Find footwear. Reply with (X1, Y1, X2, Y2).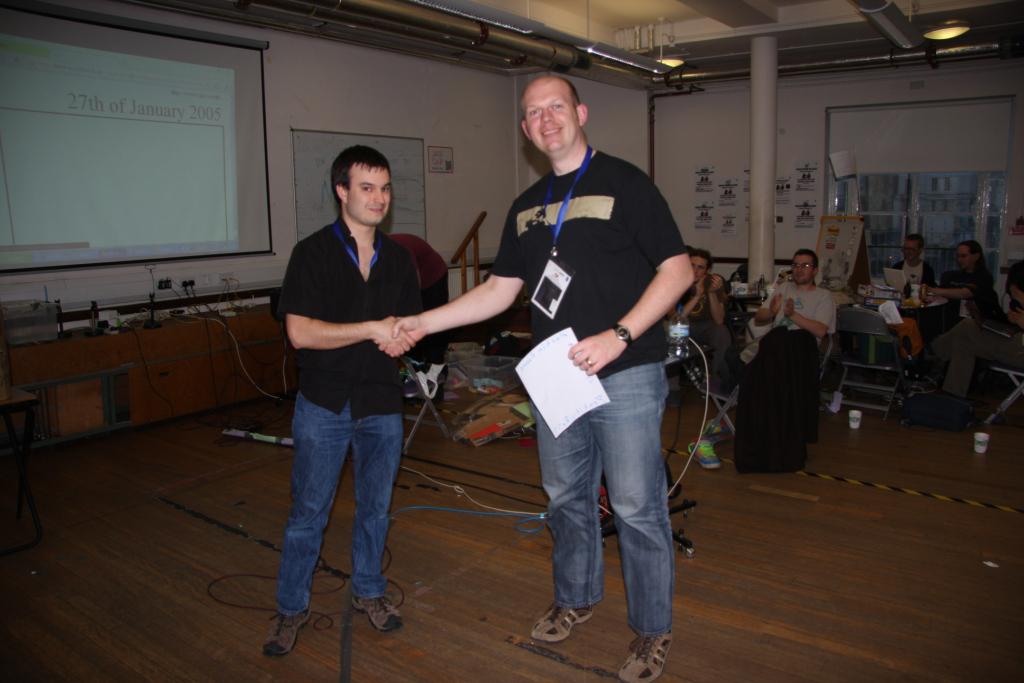
(618, 621, 676, 681).
